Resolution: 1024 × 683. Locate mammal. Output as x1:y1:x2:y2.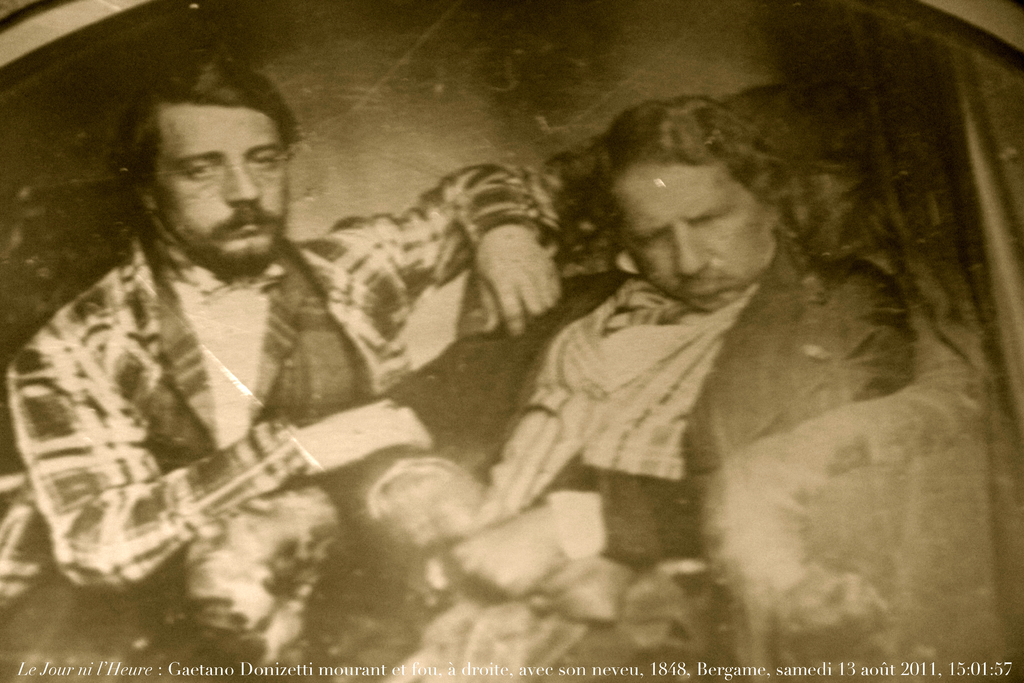
386:92:917:682.
